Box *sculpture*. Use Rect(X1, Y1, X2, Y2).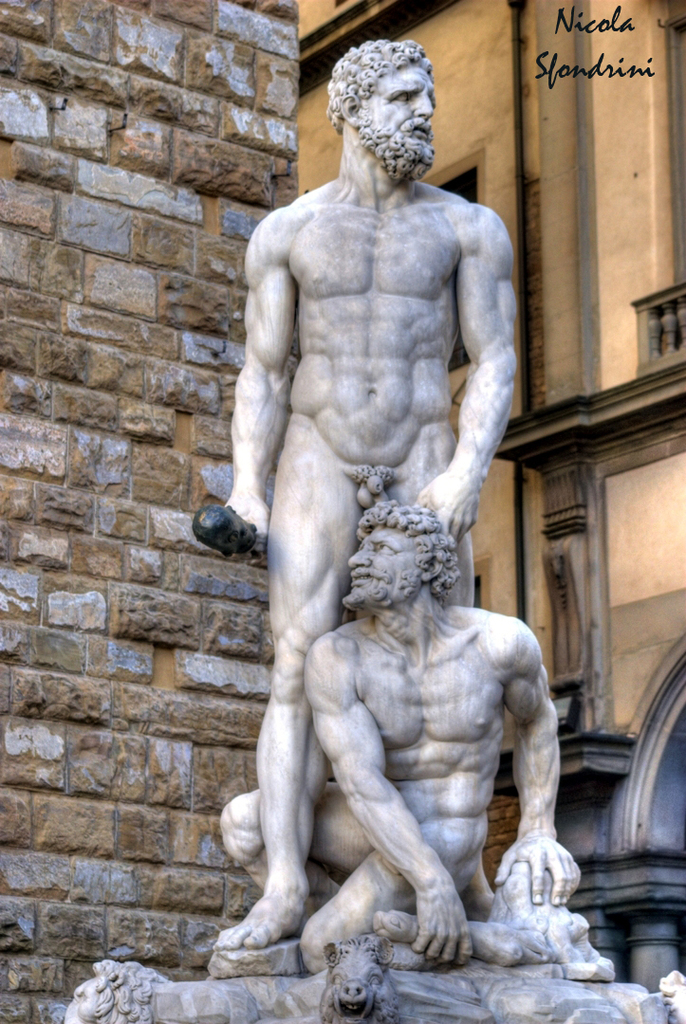
Rect(215, 502, 610, 978).
